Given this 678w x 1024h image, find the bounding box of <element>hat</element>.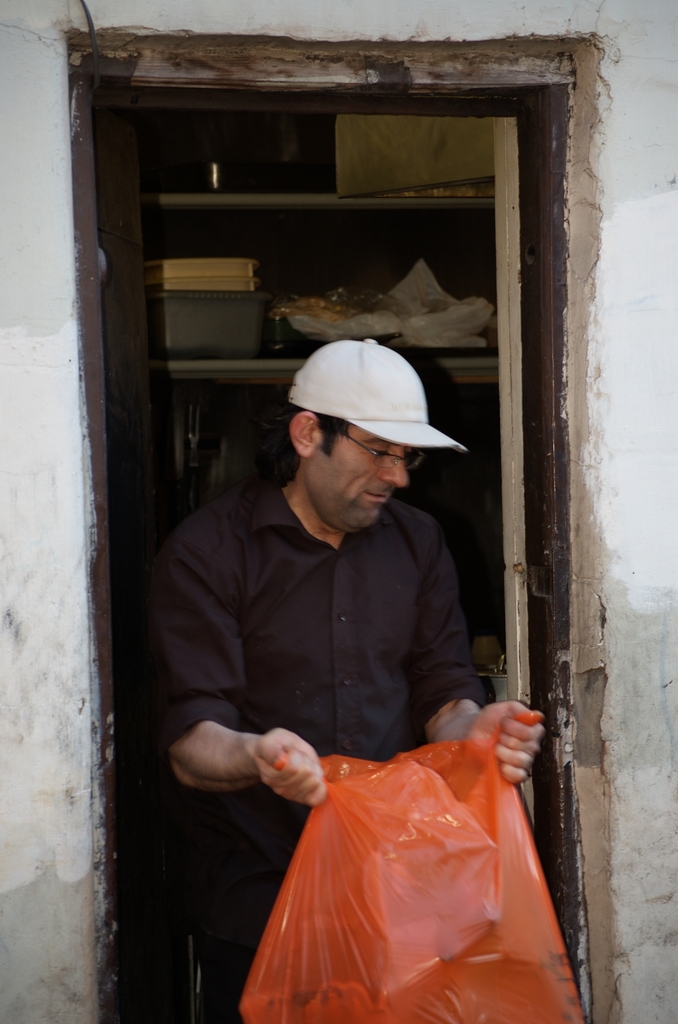
<bbox>290, 340, 470, 450</bbox>.
